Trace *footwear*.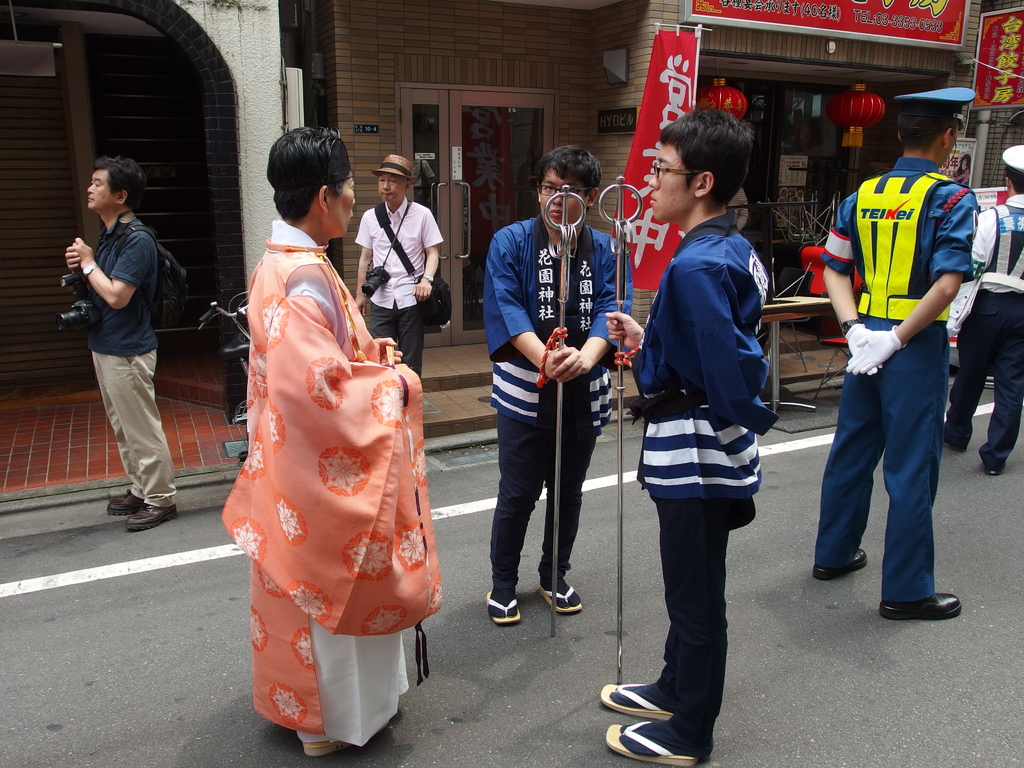
Traced to 941, 433, 966, 452.
